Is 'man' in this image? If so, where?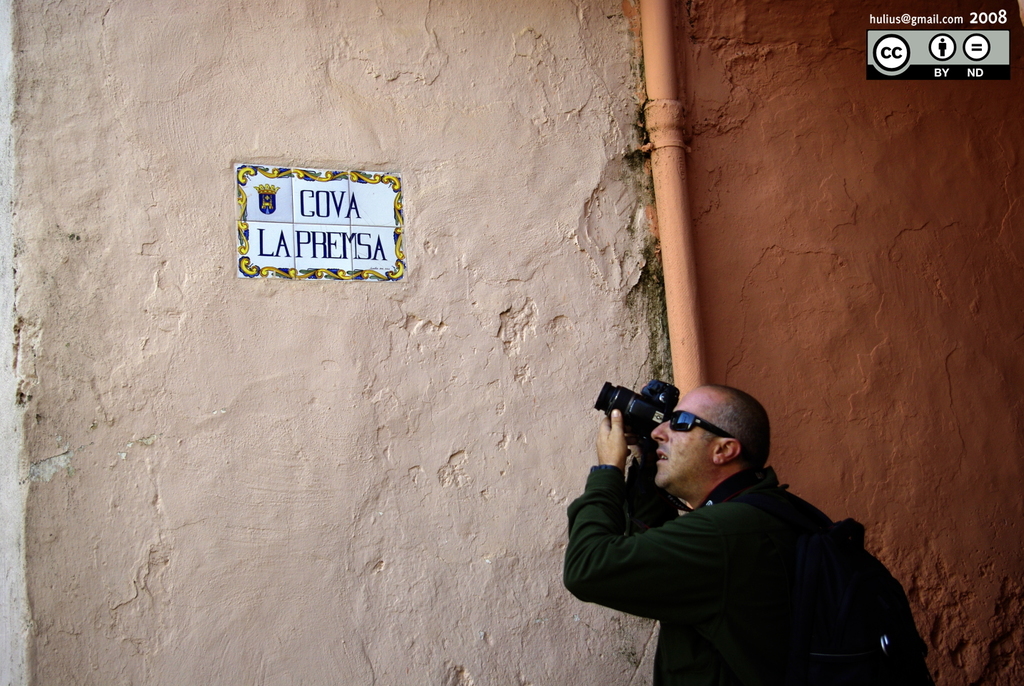
Yes, at pyautogui.locateOnScreen(578, 370, 919, 679).
